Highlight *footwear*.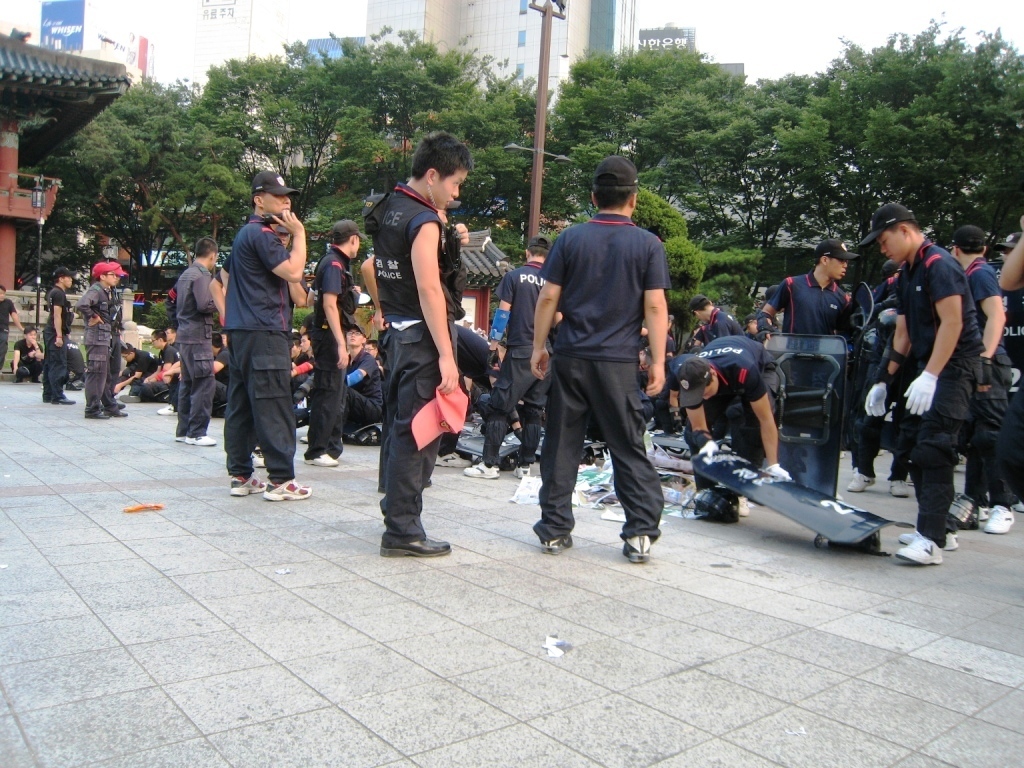
Highlighted region: [left=264, top=480, right=312, bottom=502].
